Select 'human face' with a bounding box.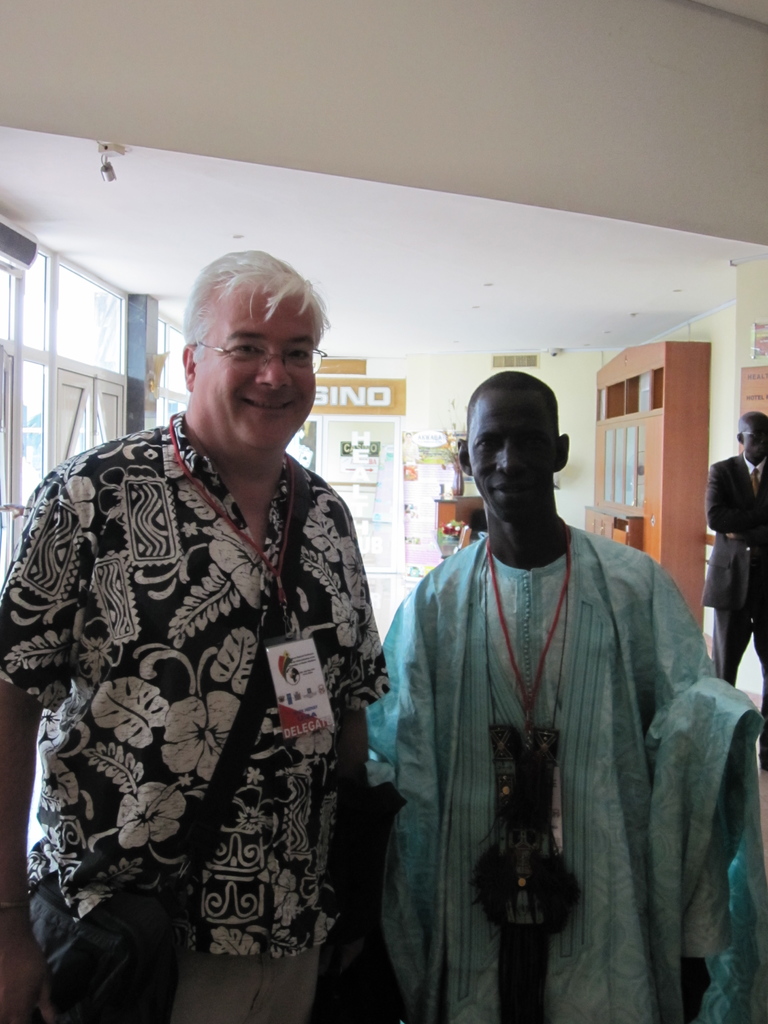
(465, 386, 560, 522).
